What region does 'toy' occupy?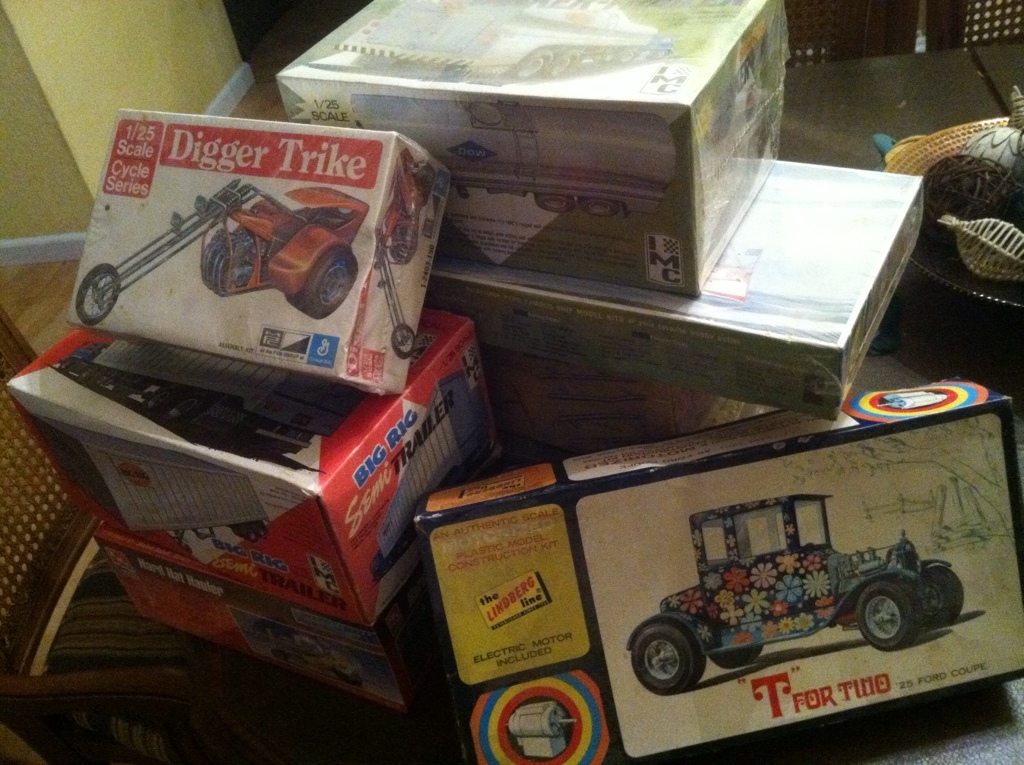
61:165:405:326.
